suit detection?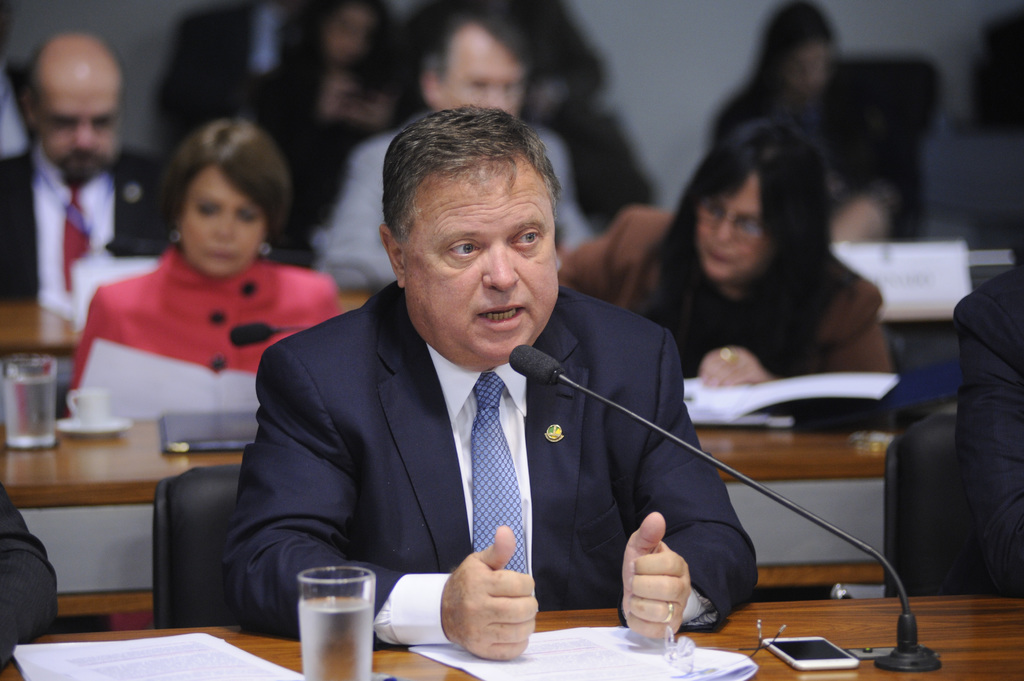
bbox=[0, 151, 180, 298]
